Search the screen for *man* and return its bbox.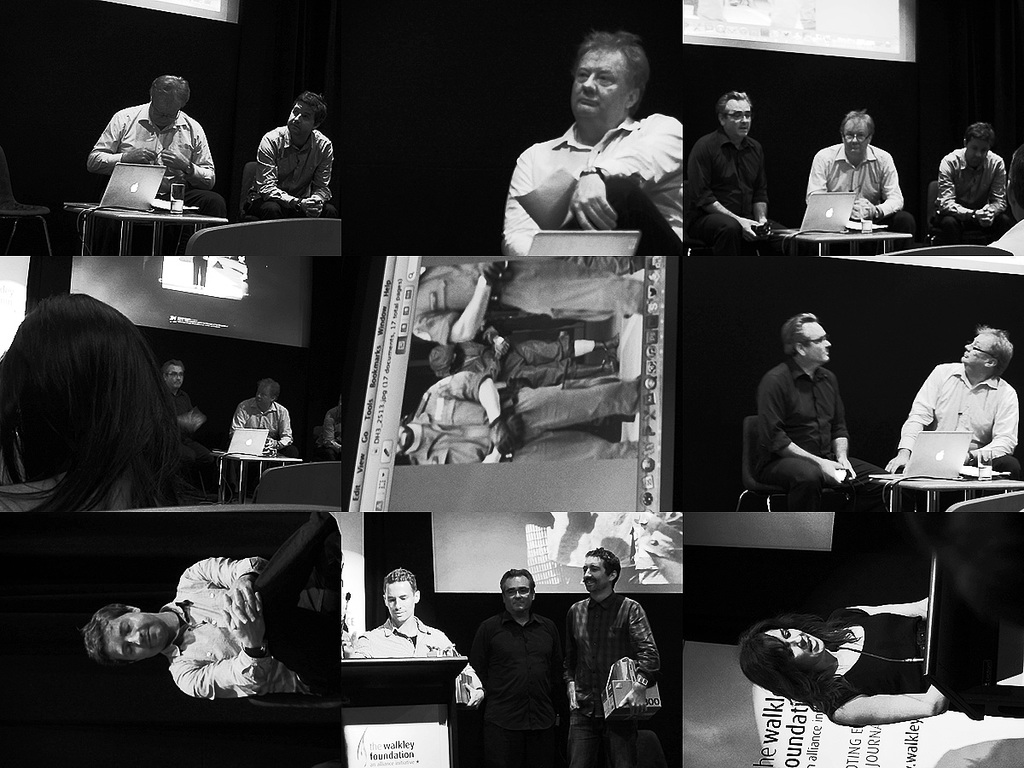
Found: rect(92, 507, 352, 697).
